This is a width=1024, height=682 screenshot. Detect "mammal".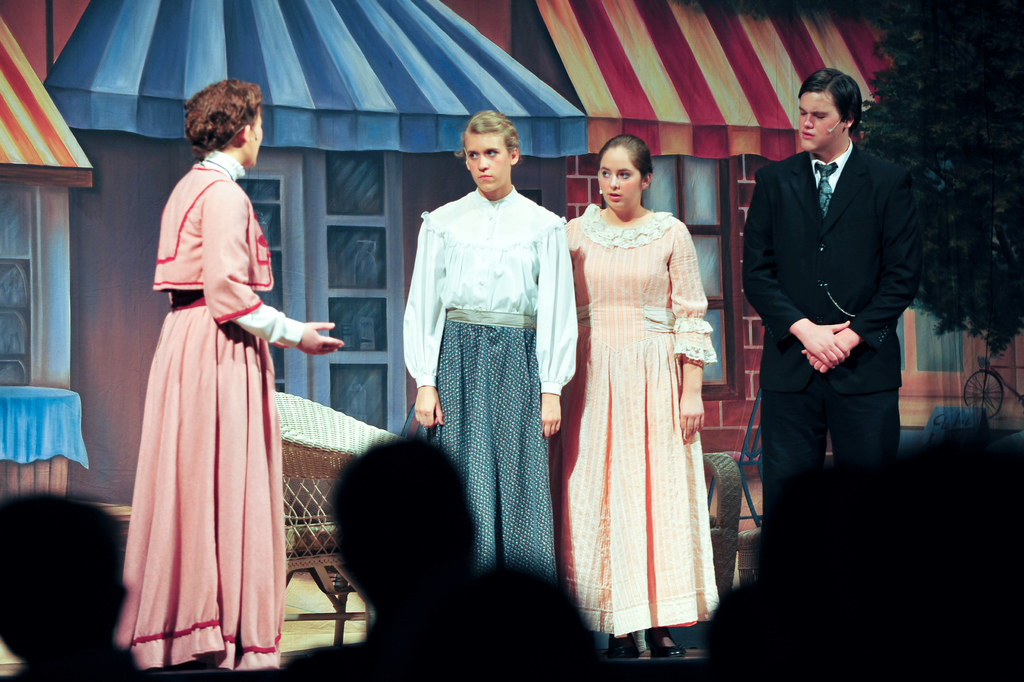
l=389, t=125, r=584, b=628.
